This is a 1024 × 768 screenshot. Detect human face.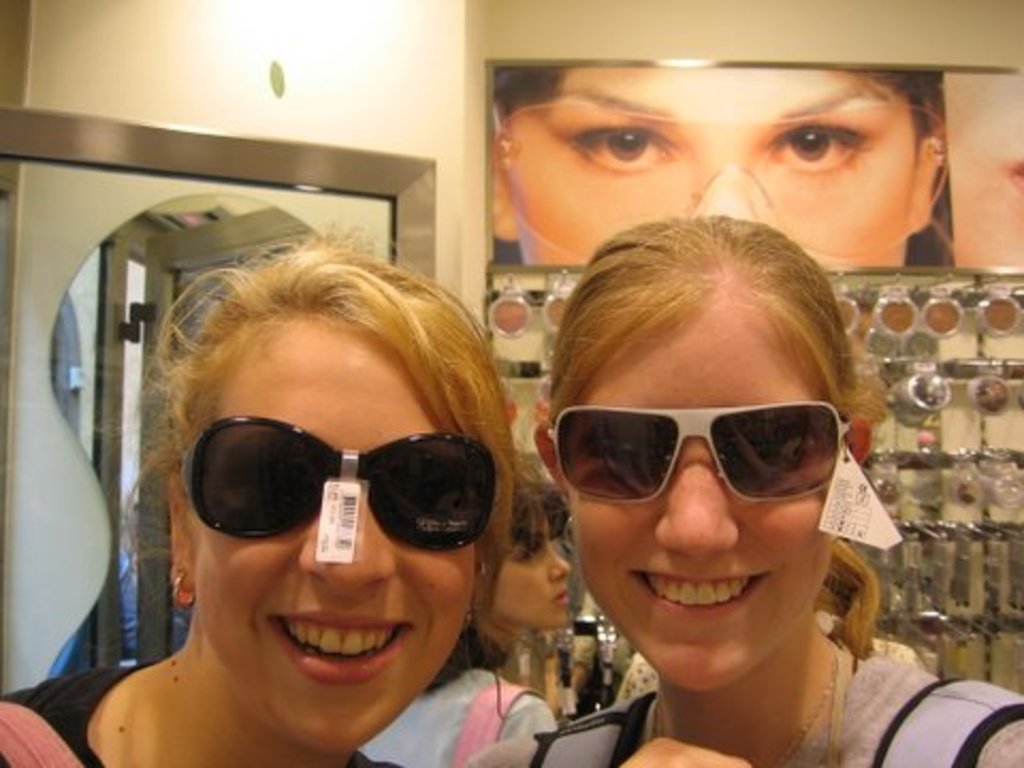
crop(194, 318, 474, 753).
